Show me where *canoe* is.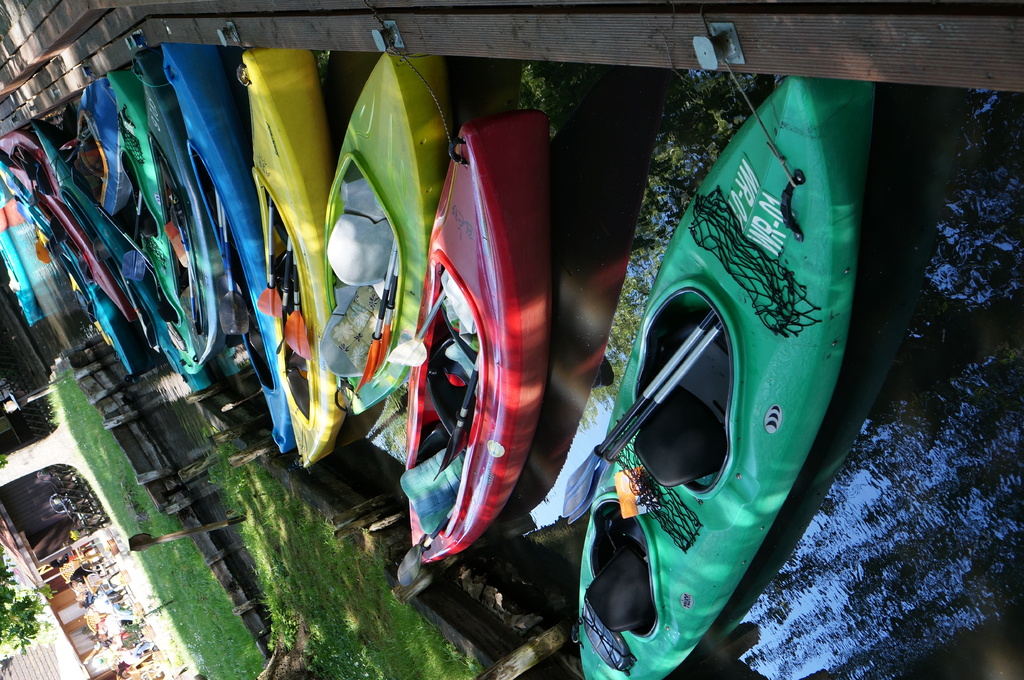
*canoe* is at (left=570, top=73, right=877, bottom=676).
